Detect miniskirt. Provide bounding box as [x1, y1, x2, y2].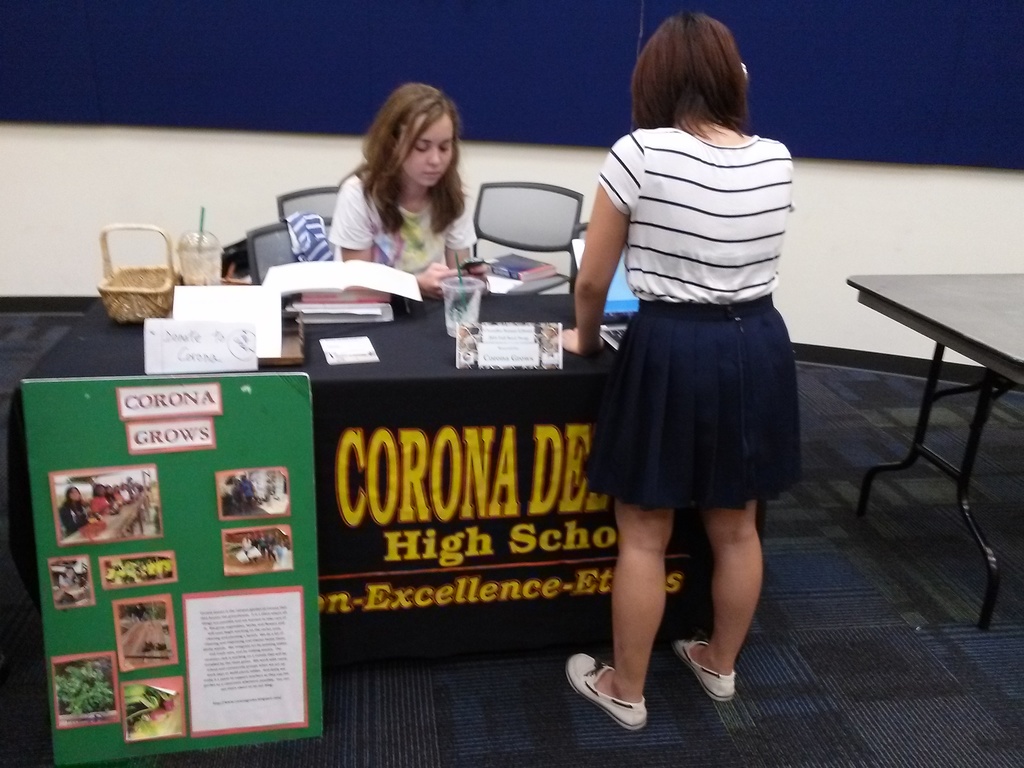
[579, 291, 807, 509].
